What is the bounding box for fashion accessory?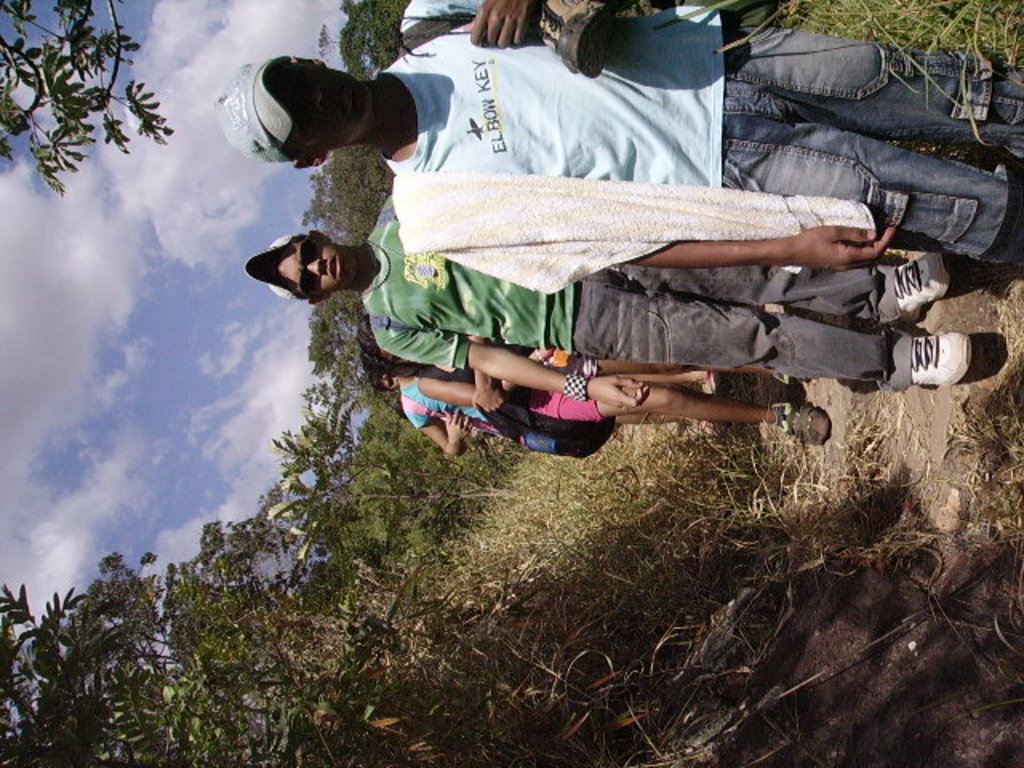
[x1=243, y1=229, x2=290, y2=309].
